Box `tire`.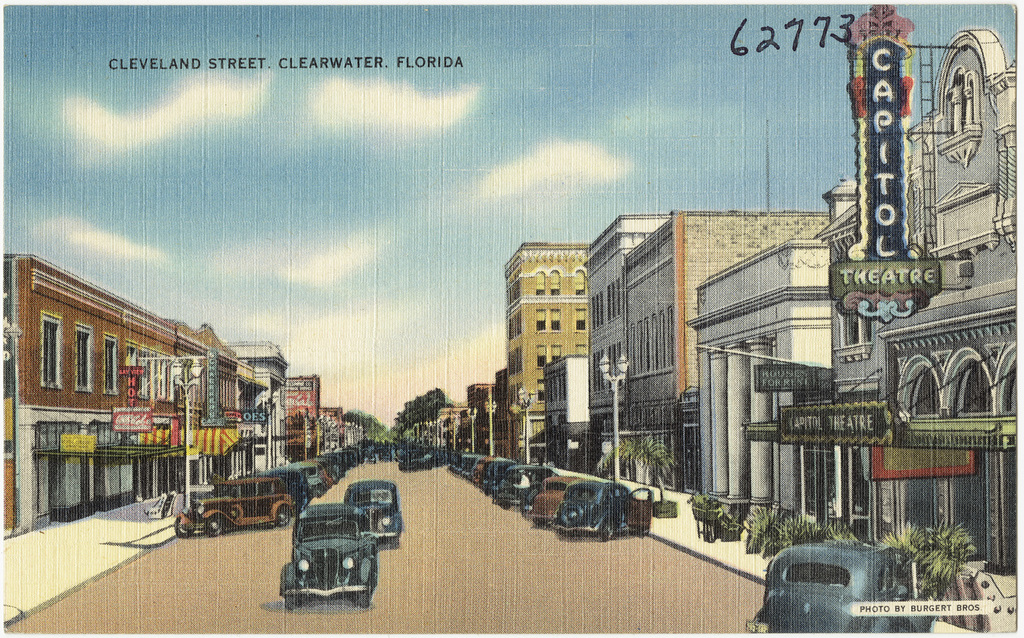
357,584,371,607.
